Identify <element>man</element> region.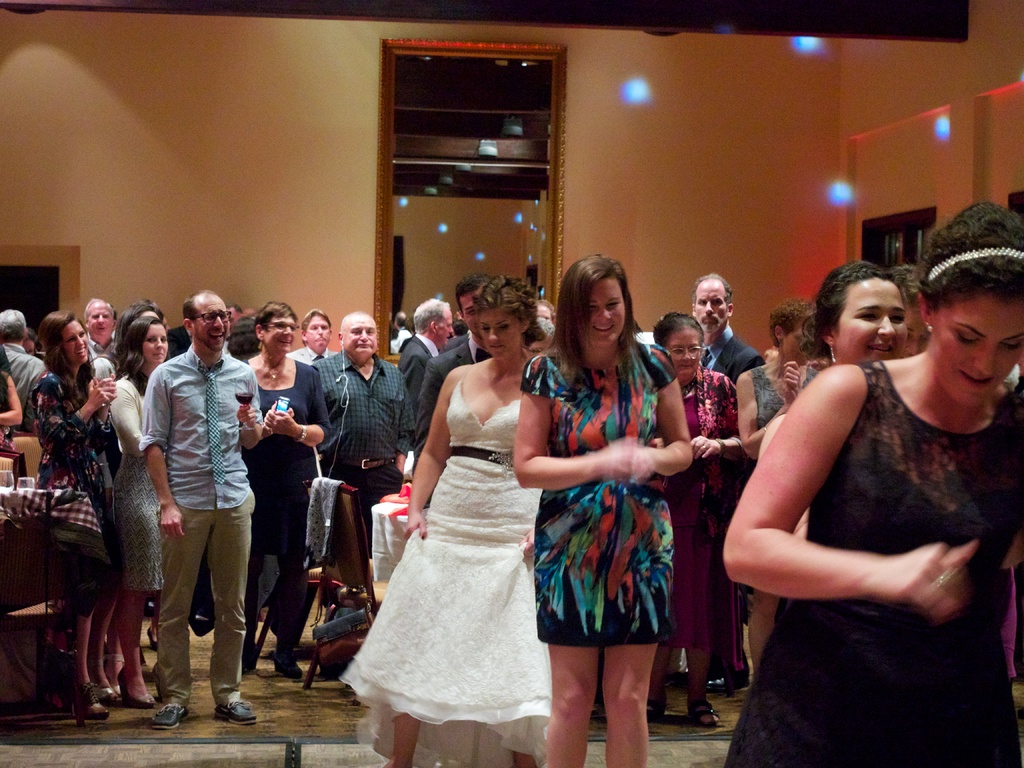
Region: pyautogui.locateOnScreen(0, 308, 47, 436).
